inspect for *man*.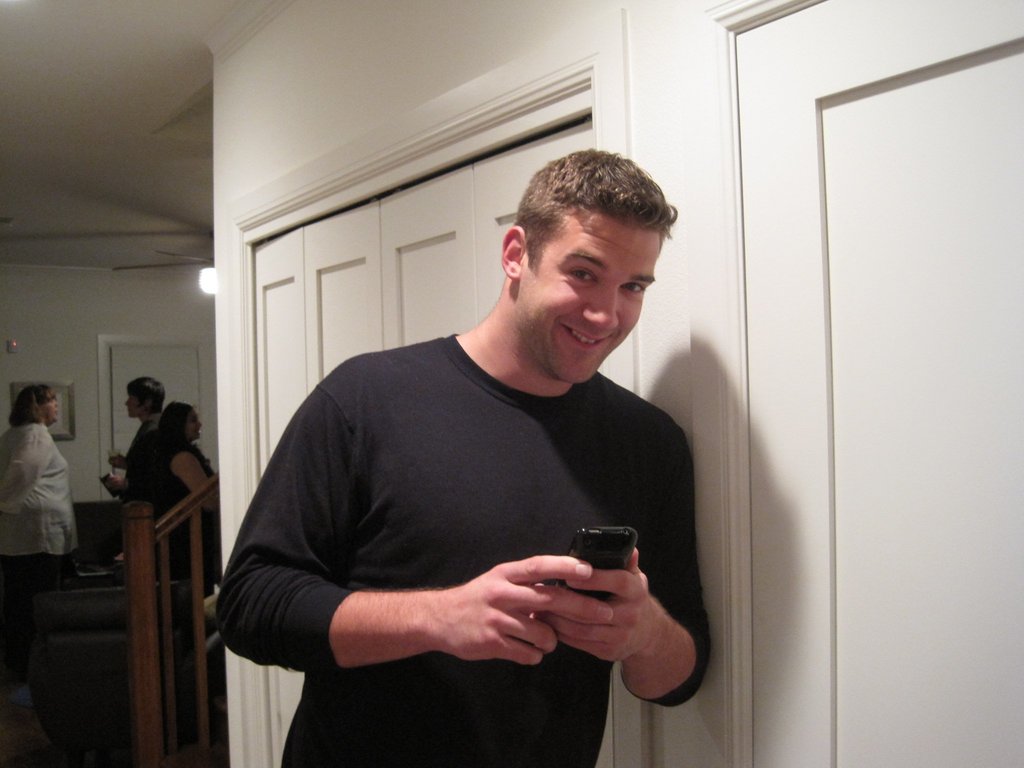
Inspection: <box>217,148,713,767</box>.
